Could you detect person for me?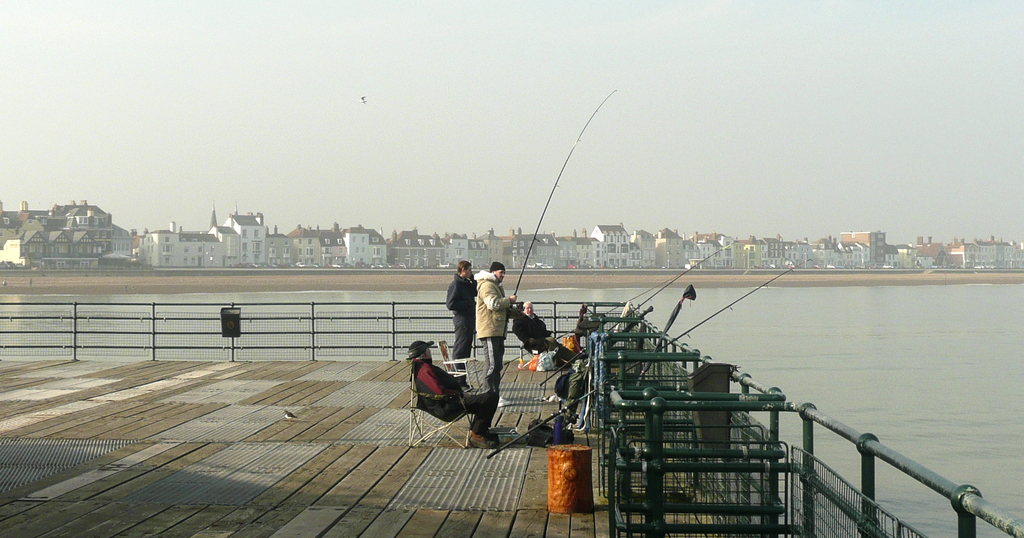
Detection result: Rect(444, 267, 488, 388).
